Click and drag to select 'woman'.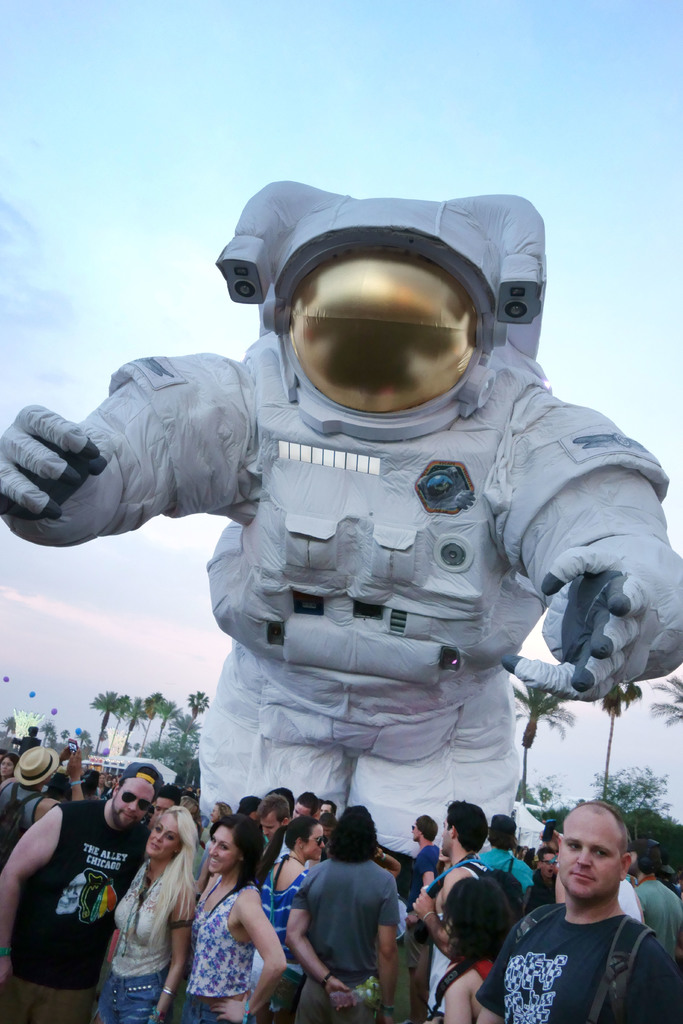
Selection: 251:817:325:1023.
